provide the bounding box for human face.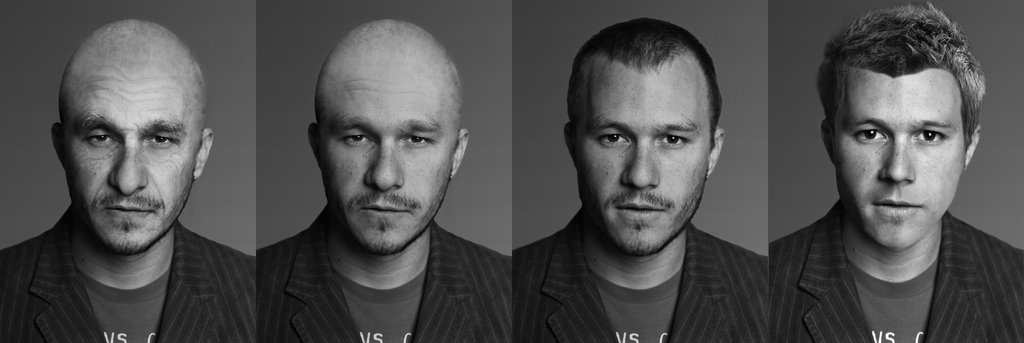
319/59/457/255.
